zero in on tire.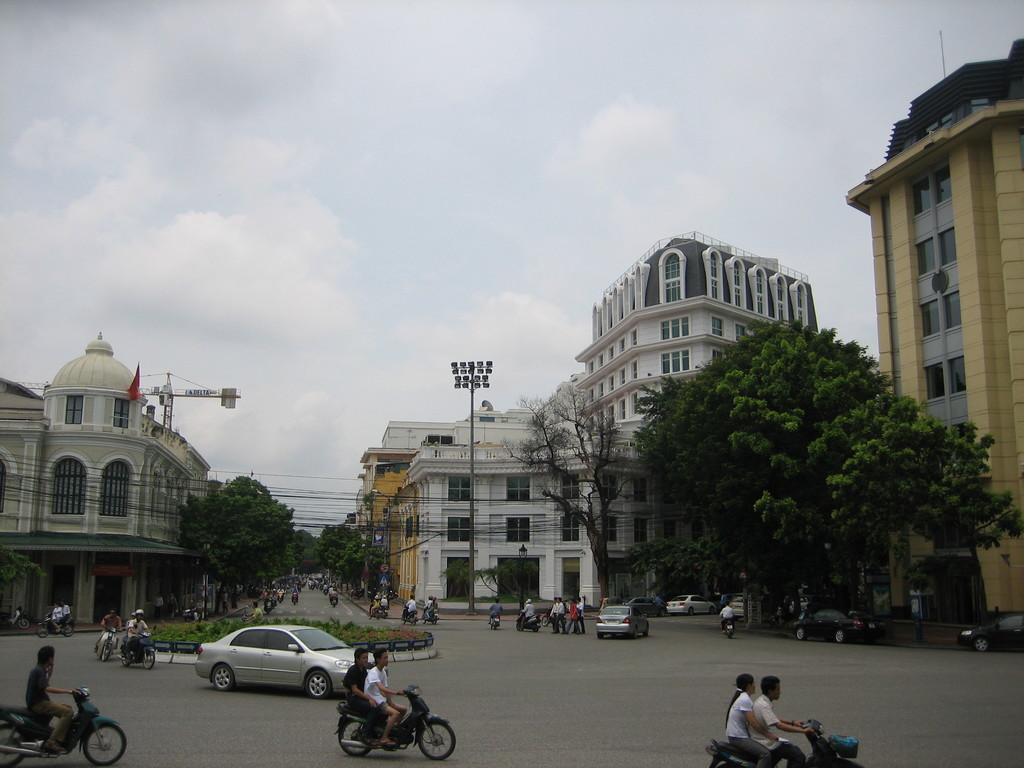
Zeroed in: <bbox>337, 715, 377, 757</bbox>.
